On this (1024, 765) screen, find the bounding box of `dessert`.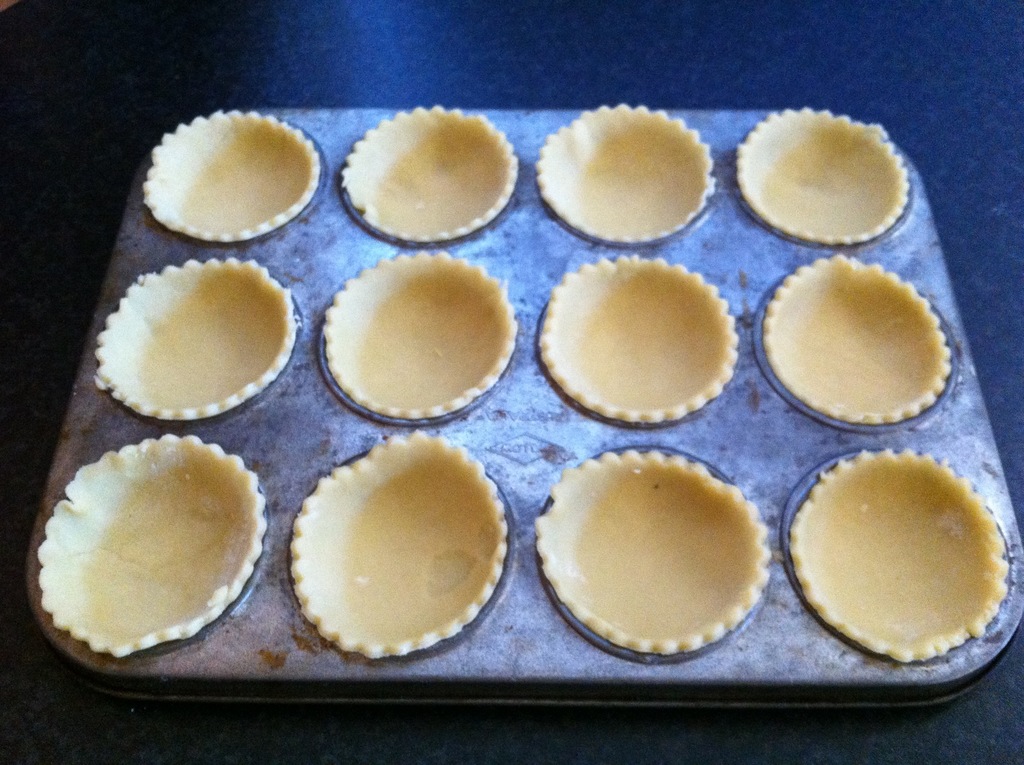
Bounding box: [x1=95, y1=257, x2=296, y2=419].
